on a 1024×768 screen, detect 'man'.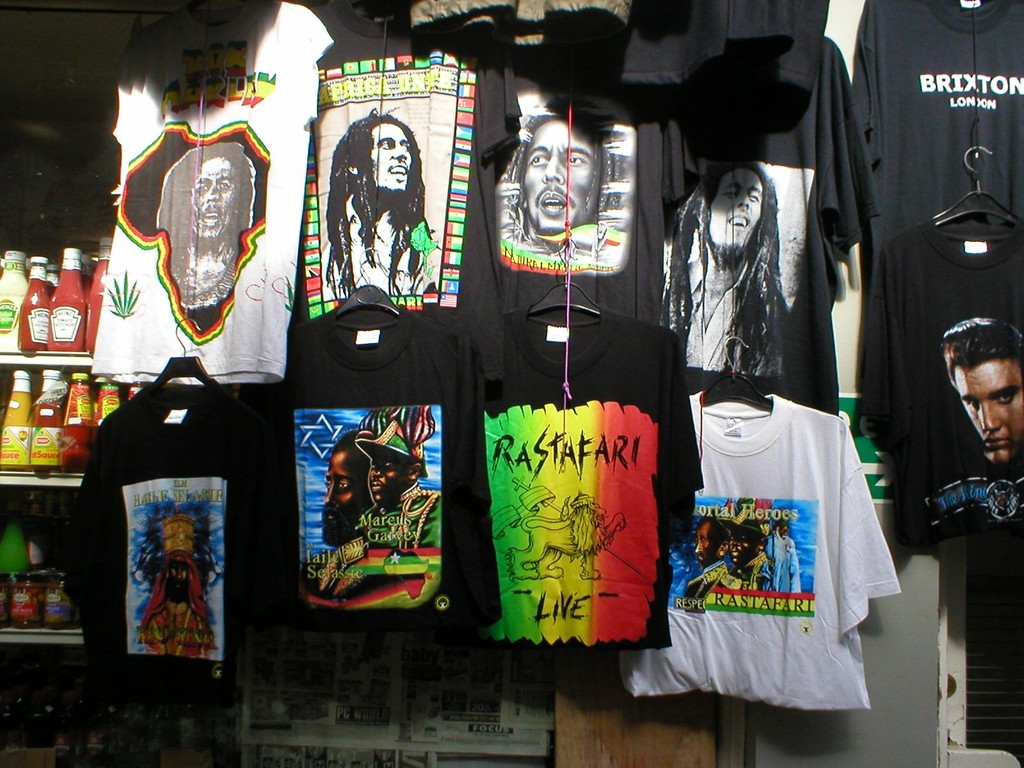
324,111,435,294.
